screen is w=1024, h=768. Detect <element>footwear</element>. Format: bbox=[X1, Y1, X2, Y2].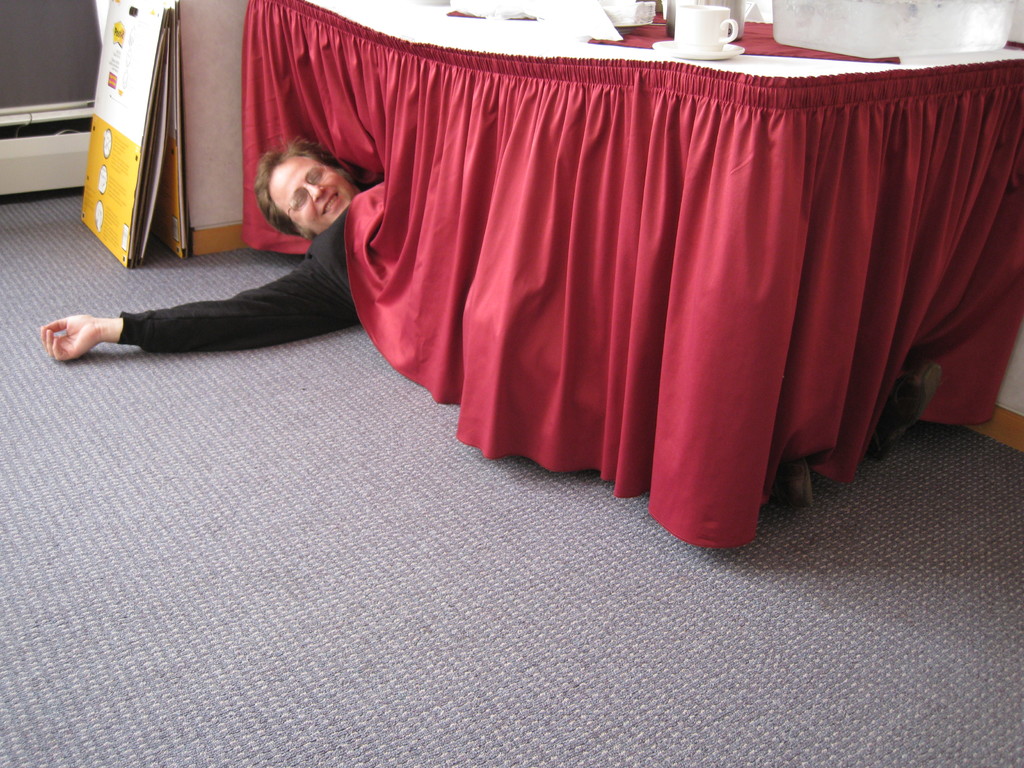
bbox=[783, 462, 817, 503].
